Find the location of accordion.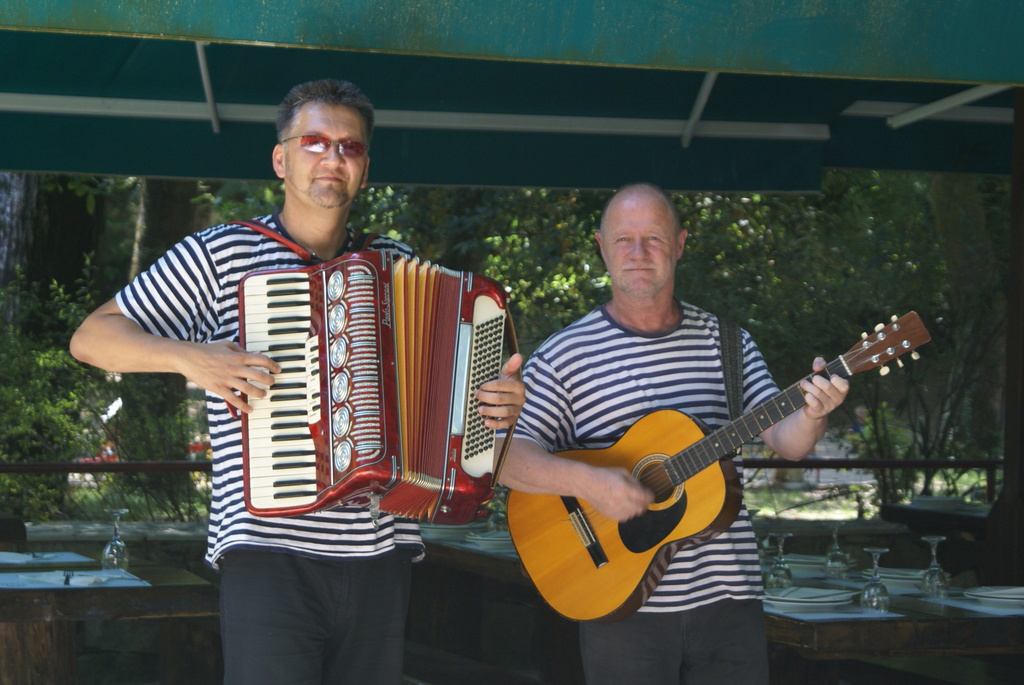
Location: x1=233 y1=215 x2=536 y2=522.
